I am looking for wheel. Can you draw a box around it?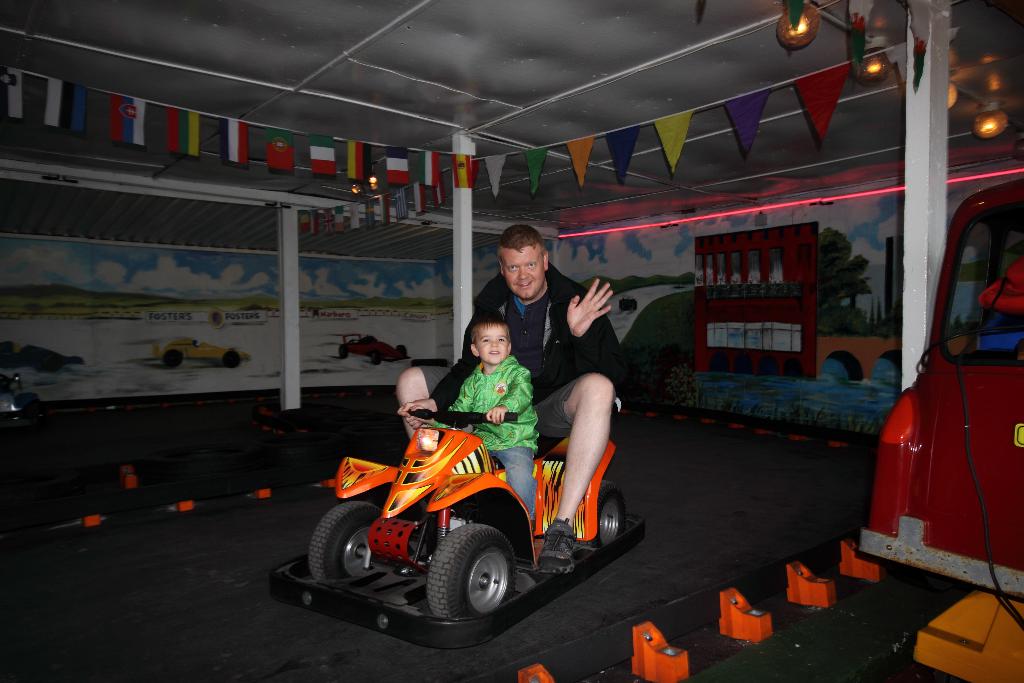
Sure, the bounding box is locate(306, 502, 383, 580).
